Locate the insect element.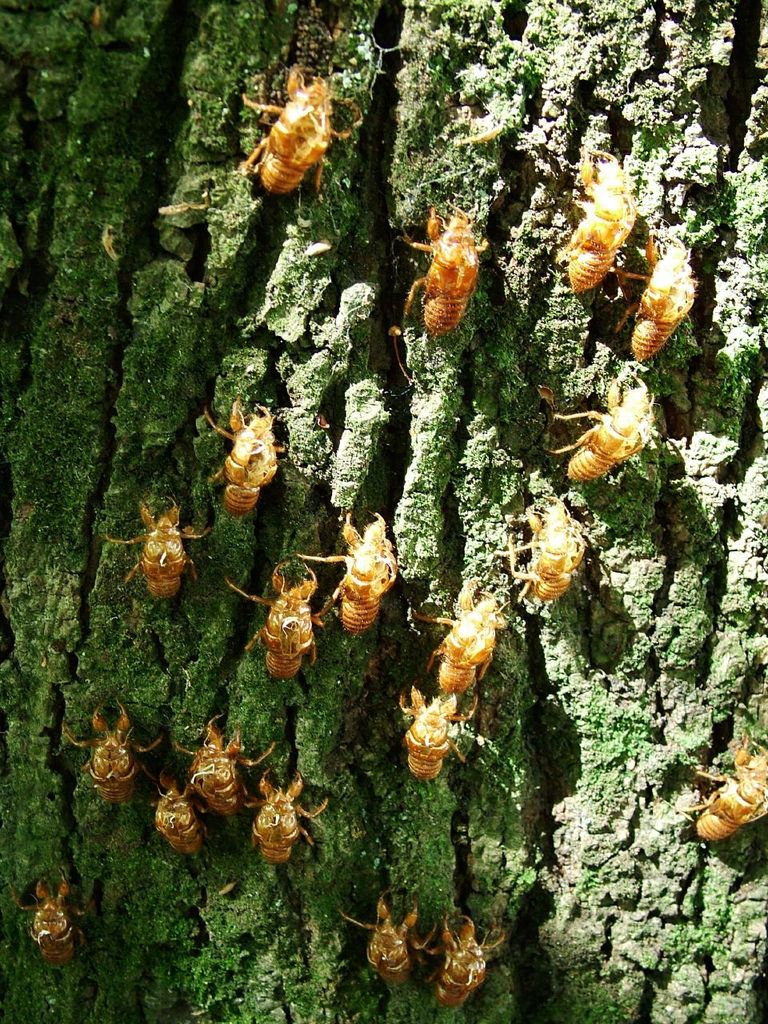
Element bbox: region(246, 768, 329, 863).
